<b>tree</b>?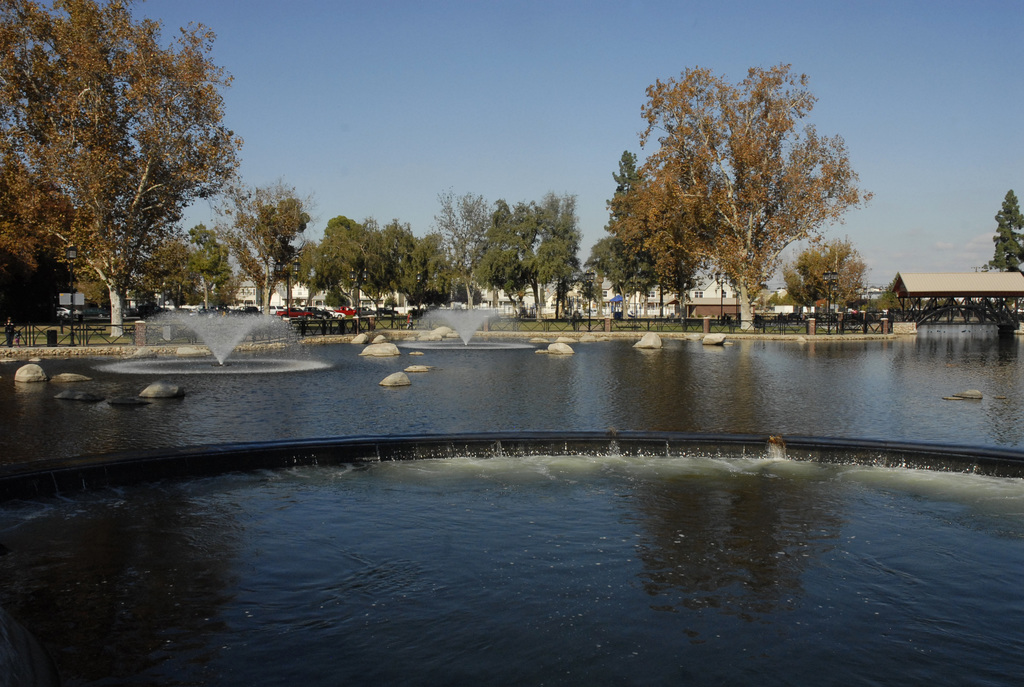
[x1=435, y1=182, x2=486, y2=322]
